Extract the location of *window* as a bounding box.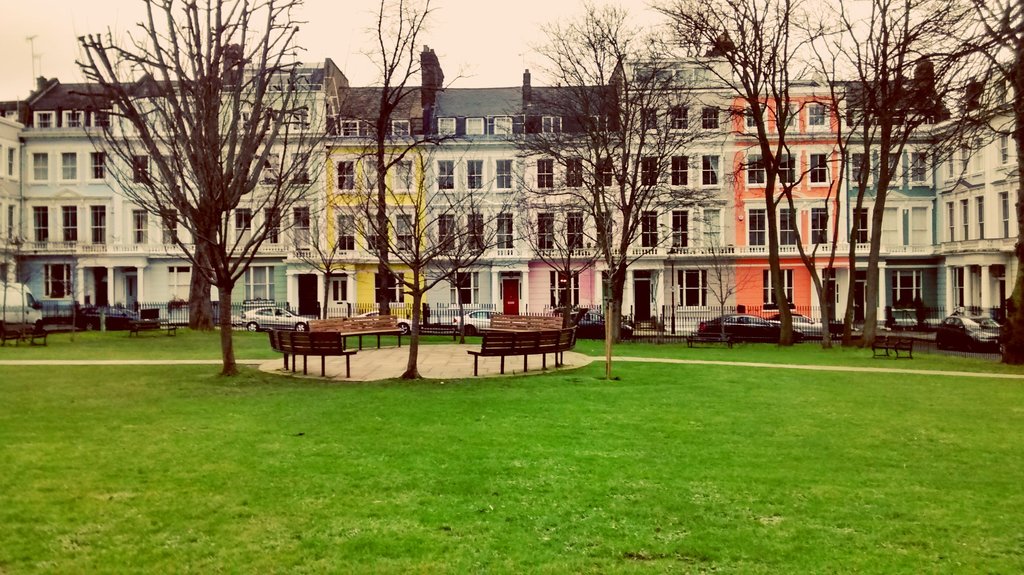
(1000,137,1009,165).
